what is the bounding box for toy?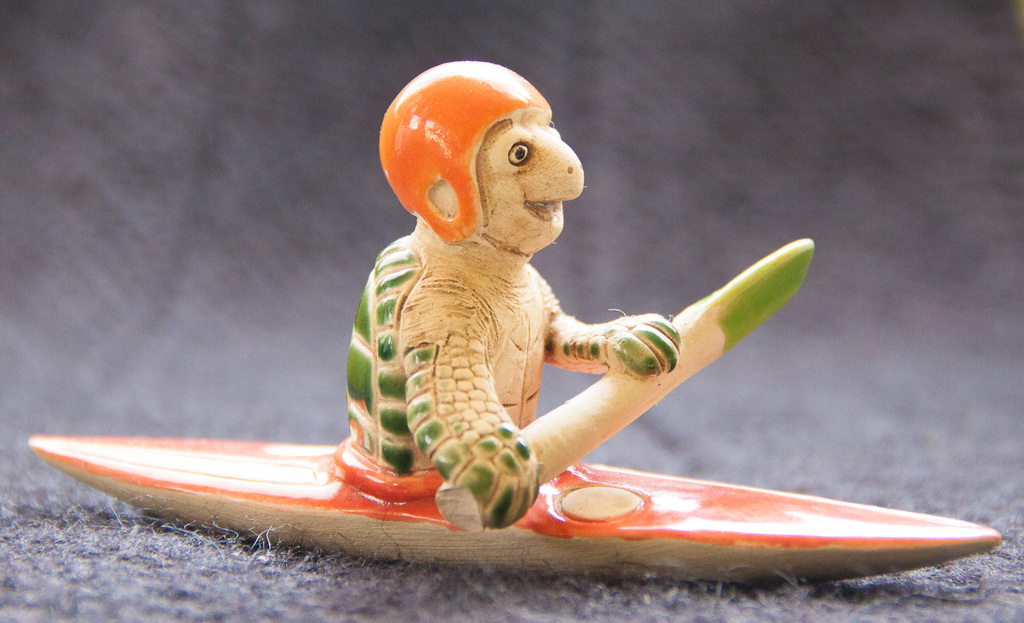
bbox(29, 56, 1004, 568).
